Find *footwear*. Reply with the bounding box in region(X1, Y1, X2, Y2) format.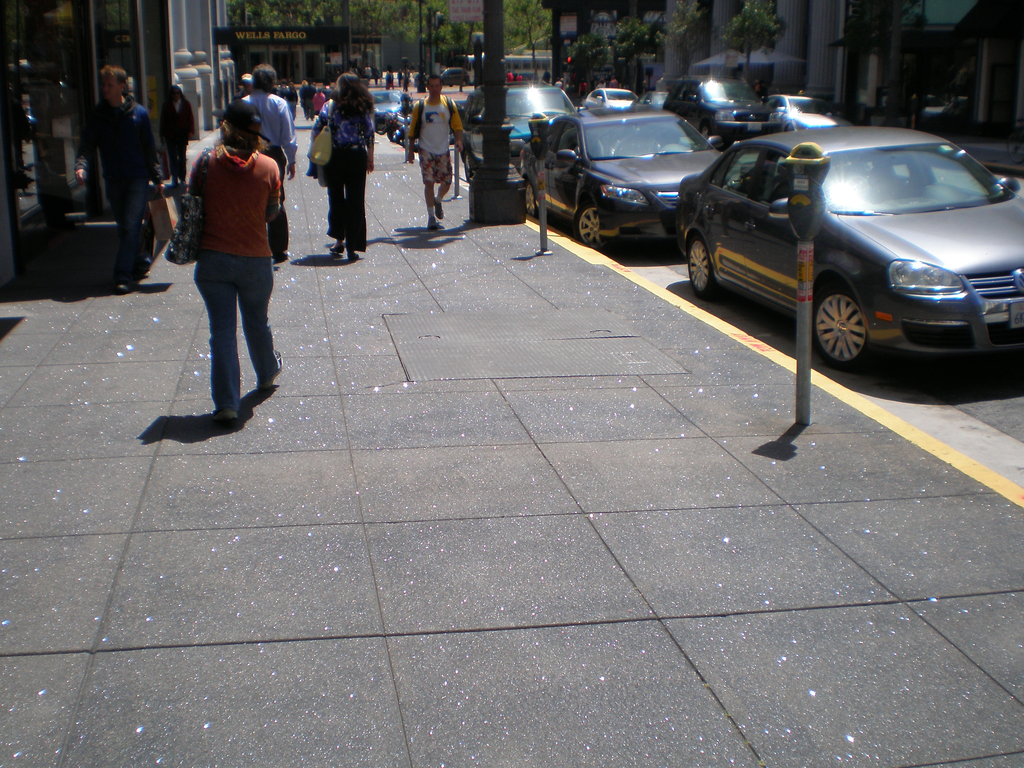
region(212, 408, 239, 424).
